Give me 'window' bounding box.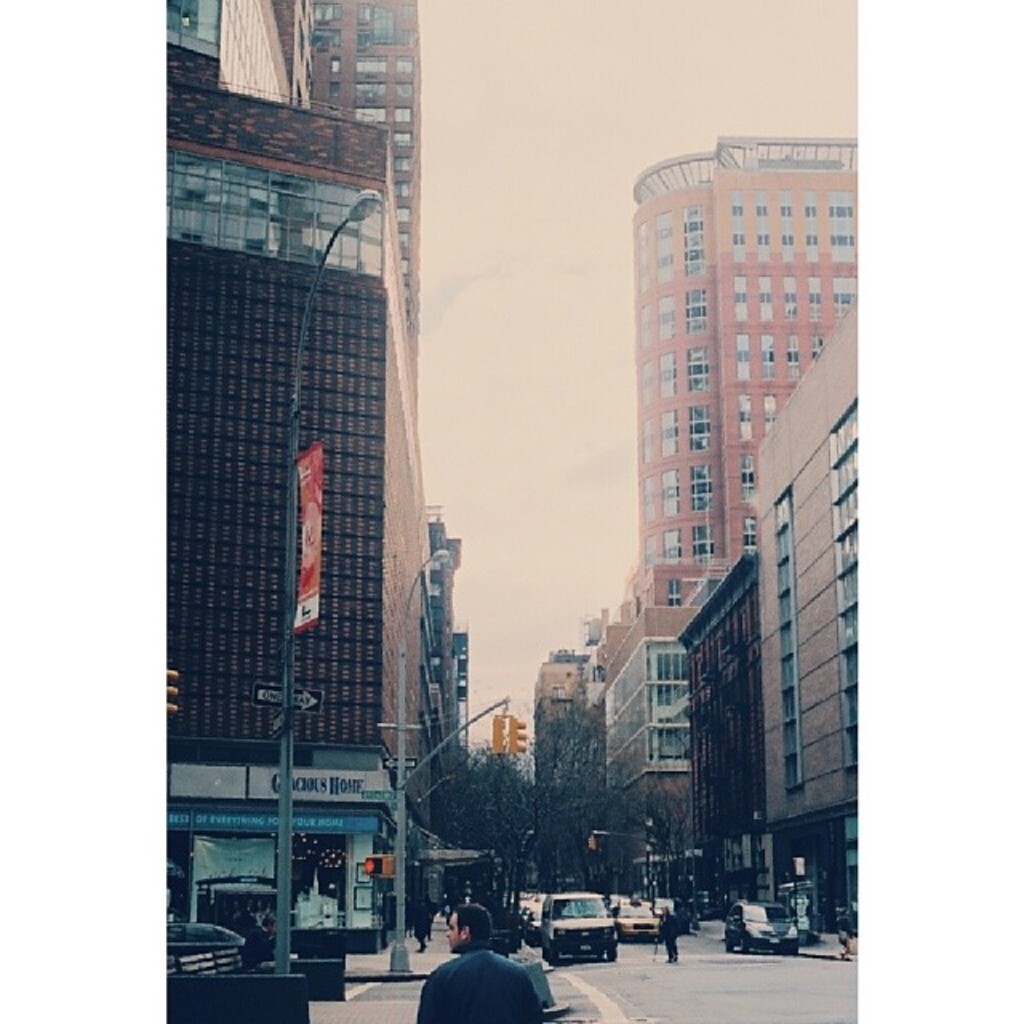
744/514/754/555.
